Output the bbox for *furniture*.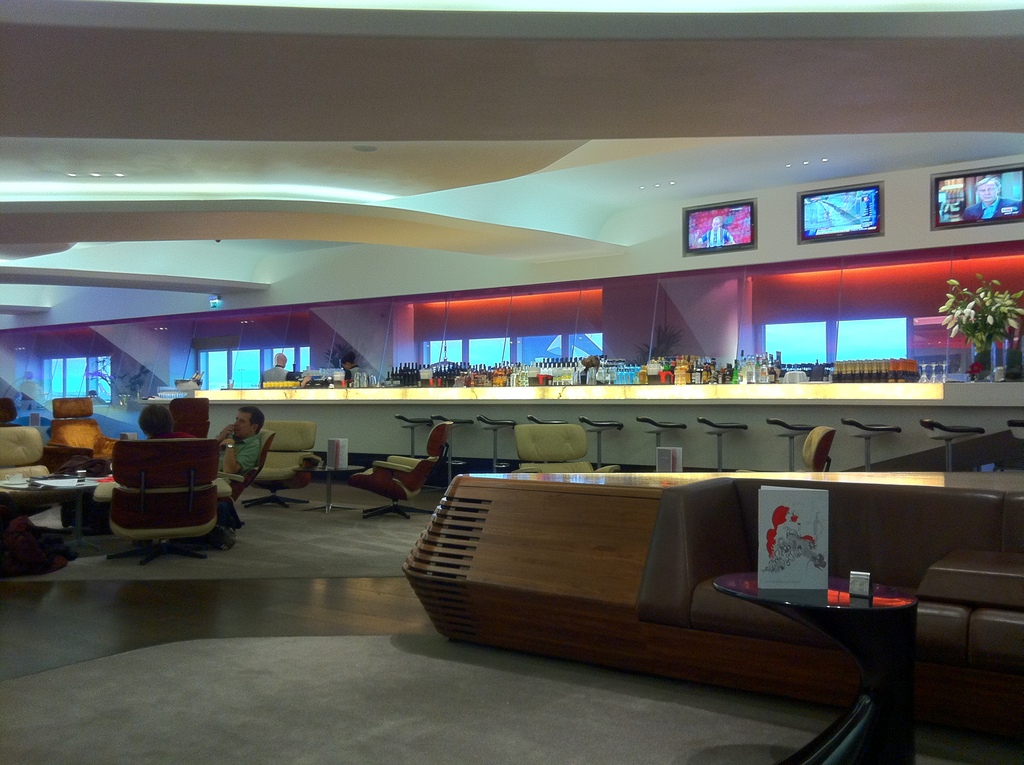
select_region(577, 415, 623, 465).
